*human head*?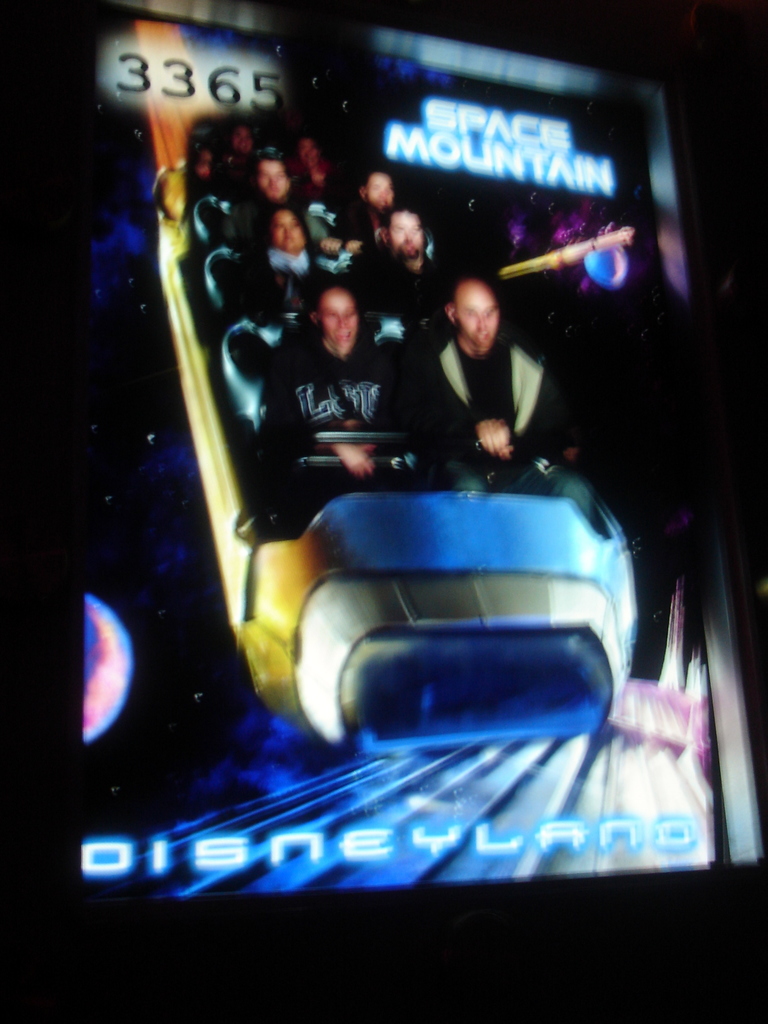
rect(314, 278, 365, 356)
